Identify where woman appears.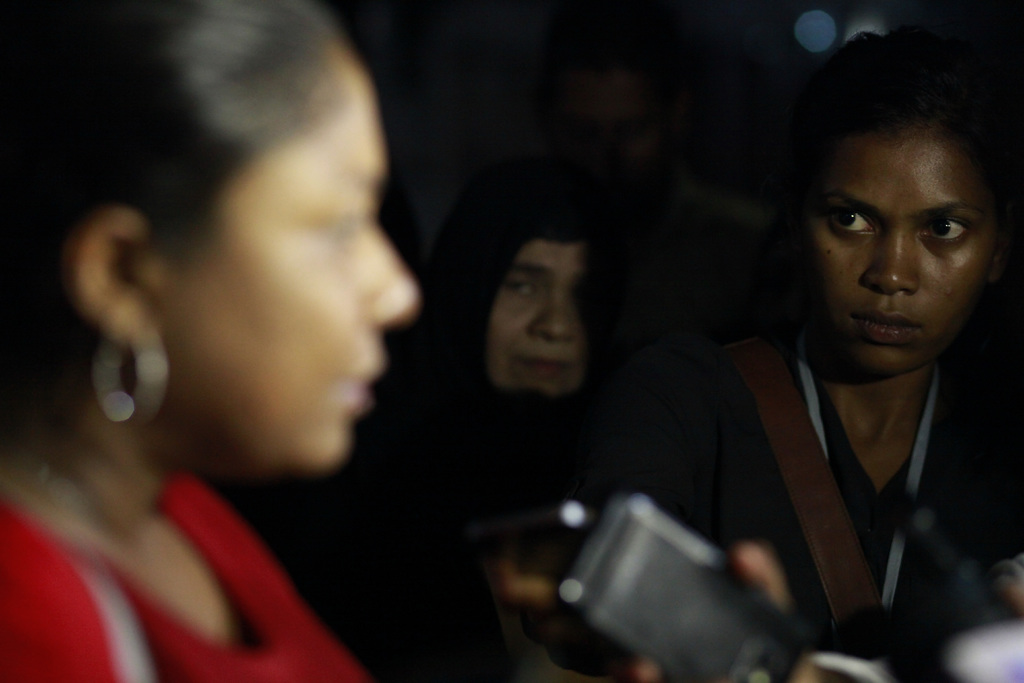
Appears at [0,0,415,682].
